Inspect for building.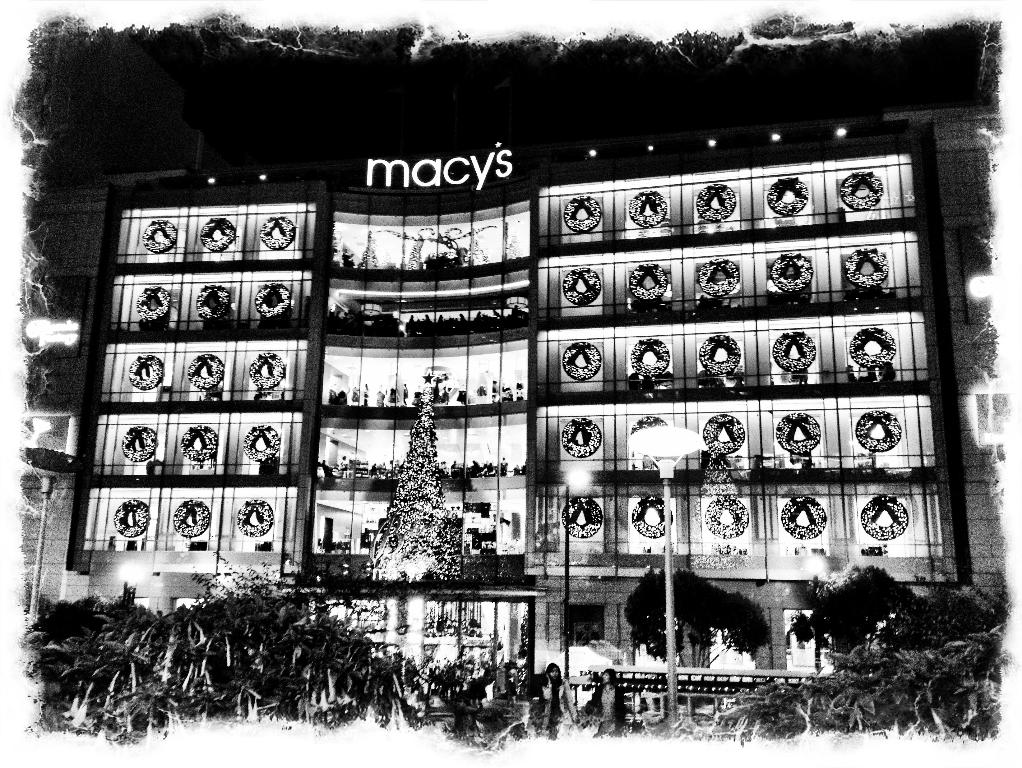
Inspection: (15, 40, 1005, 742).
